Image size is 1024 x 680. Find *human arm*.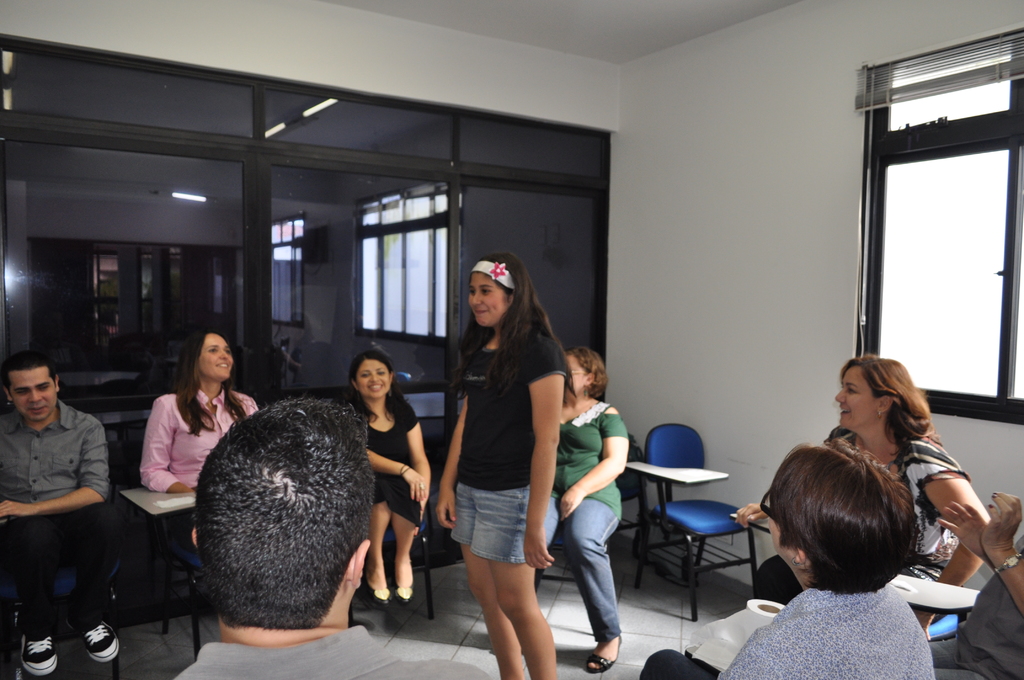
{"x1": 0, "y1": 419, "x2": 117, "y2": 516}.
